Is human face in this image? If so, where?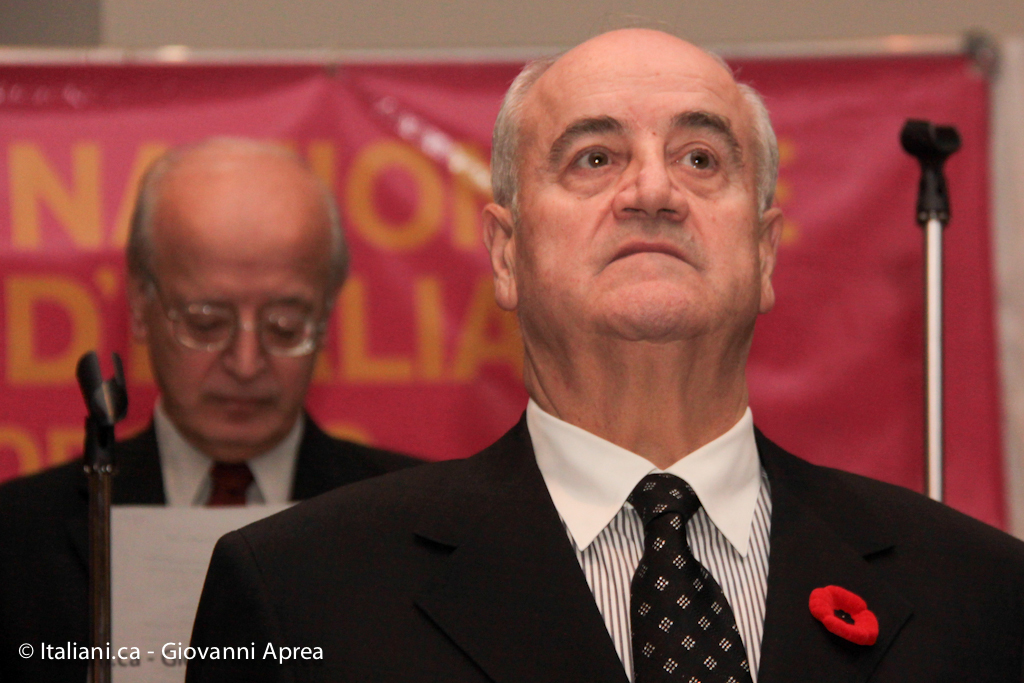
Yes, at [144,230,321,467].
